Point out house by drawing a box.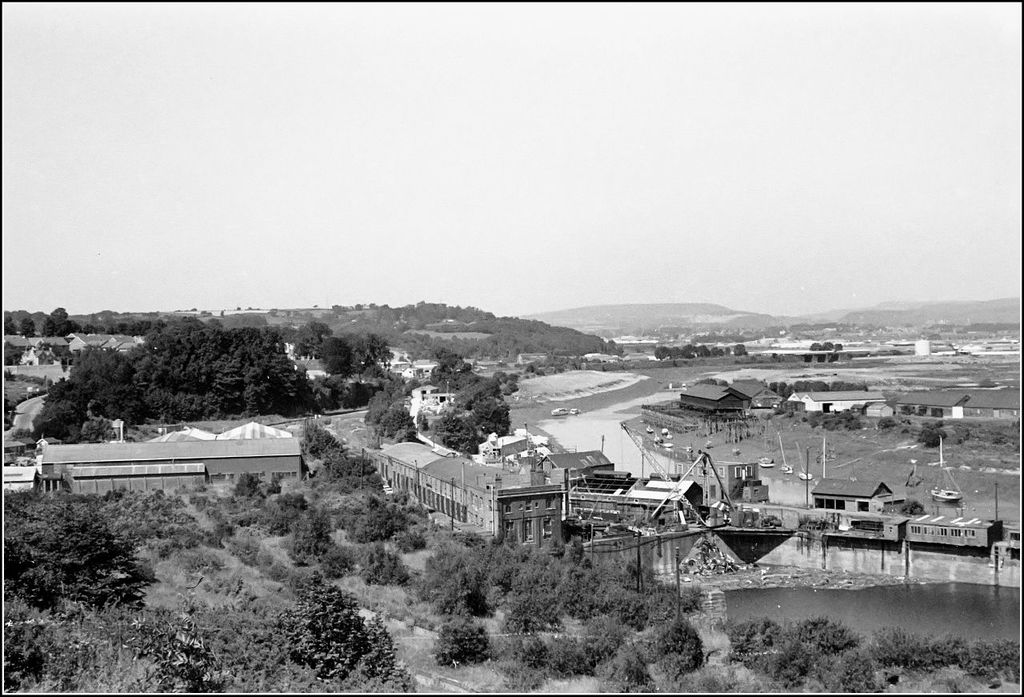
bbox=(62, 327, 147, 350).
